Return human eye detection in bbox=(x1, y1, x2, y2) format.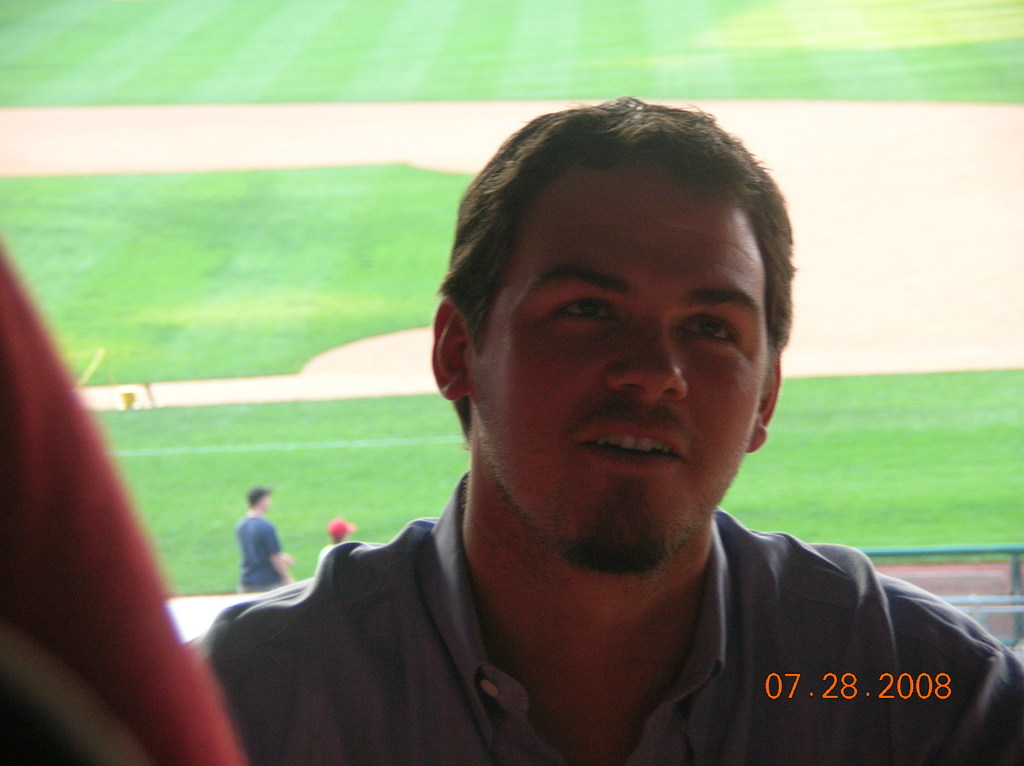
bbox=(678, 312, 739, 358).
